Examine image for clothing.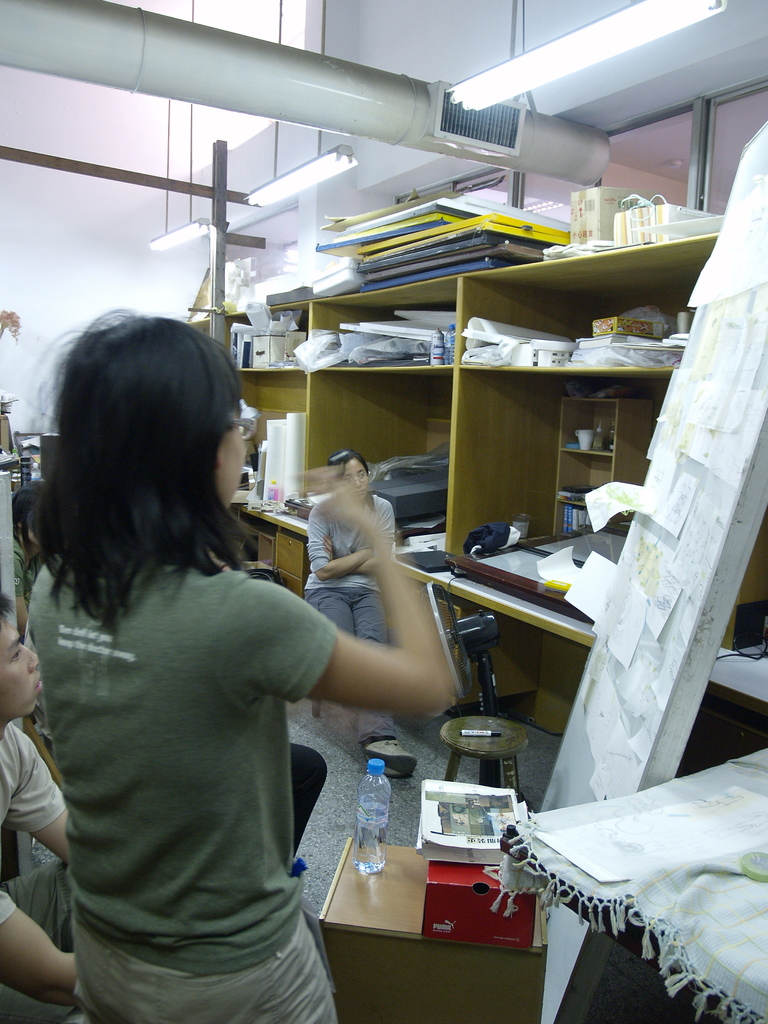
Examination result: select_region(0, 721, 90, 1023).
